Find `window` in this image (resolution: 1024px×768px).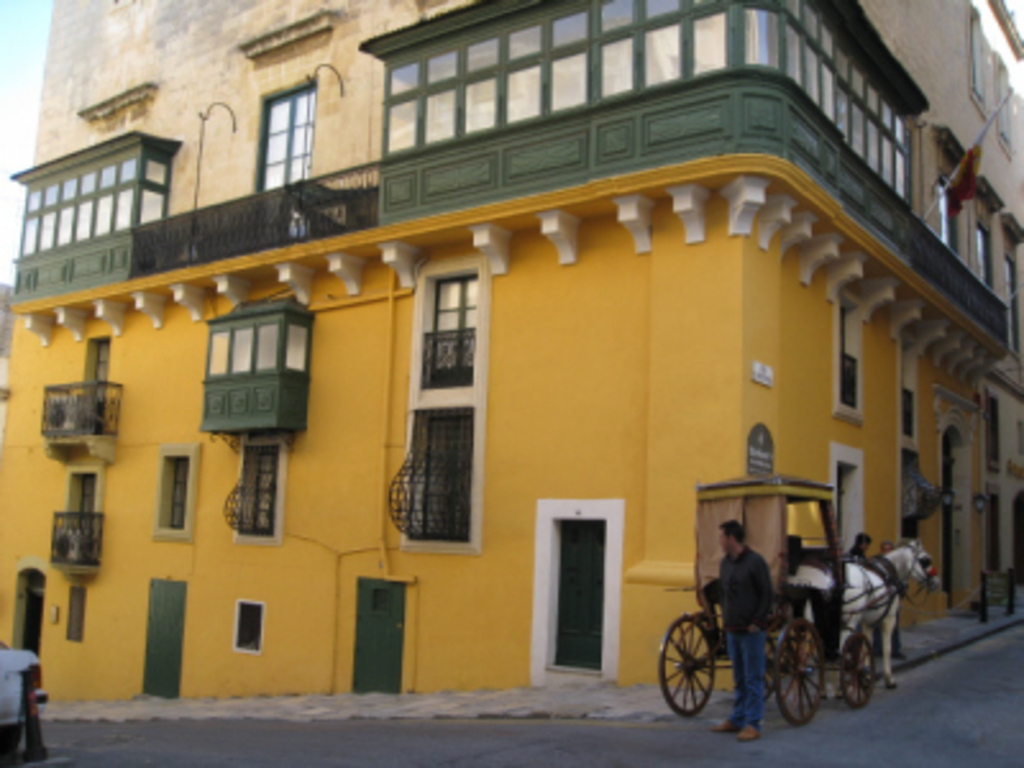
x1=246 y1=56 x2=320 y2=174.
